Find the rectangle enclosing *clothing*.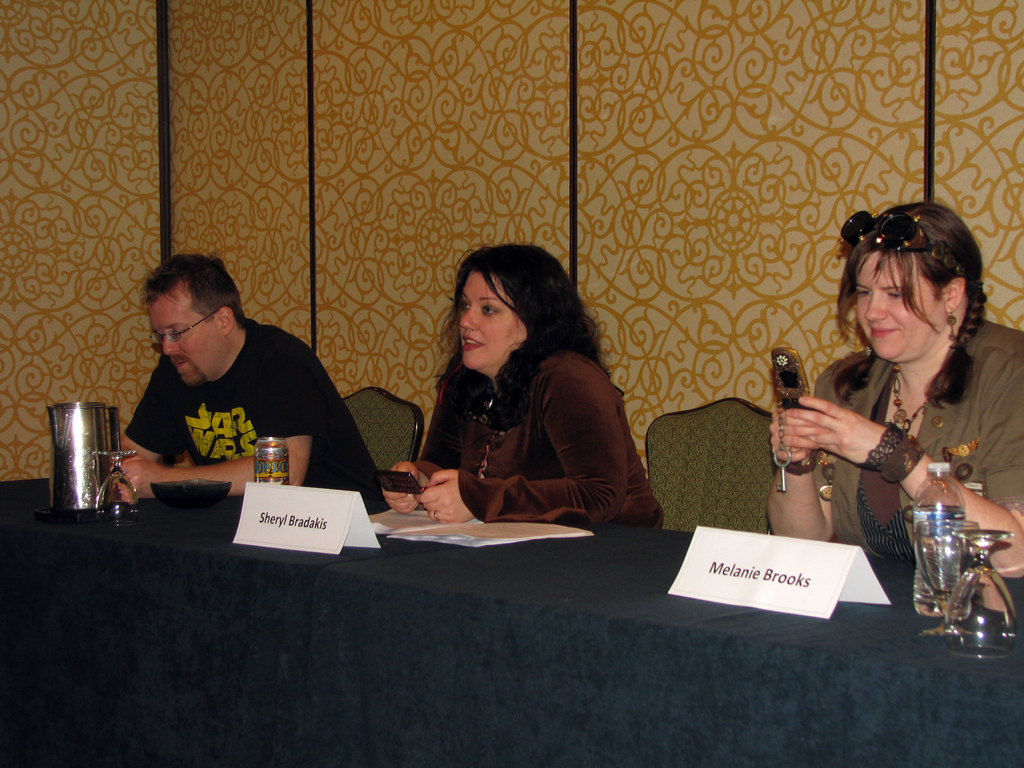
(left=124, top=318, right=382, bottom=509).
